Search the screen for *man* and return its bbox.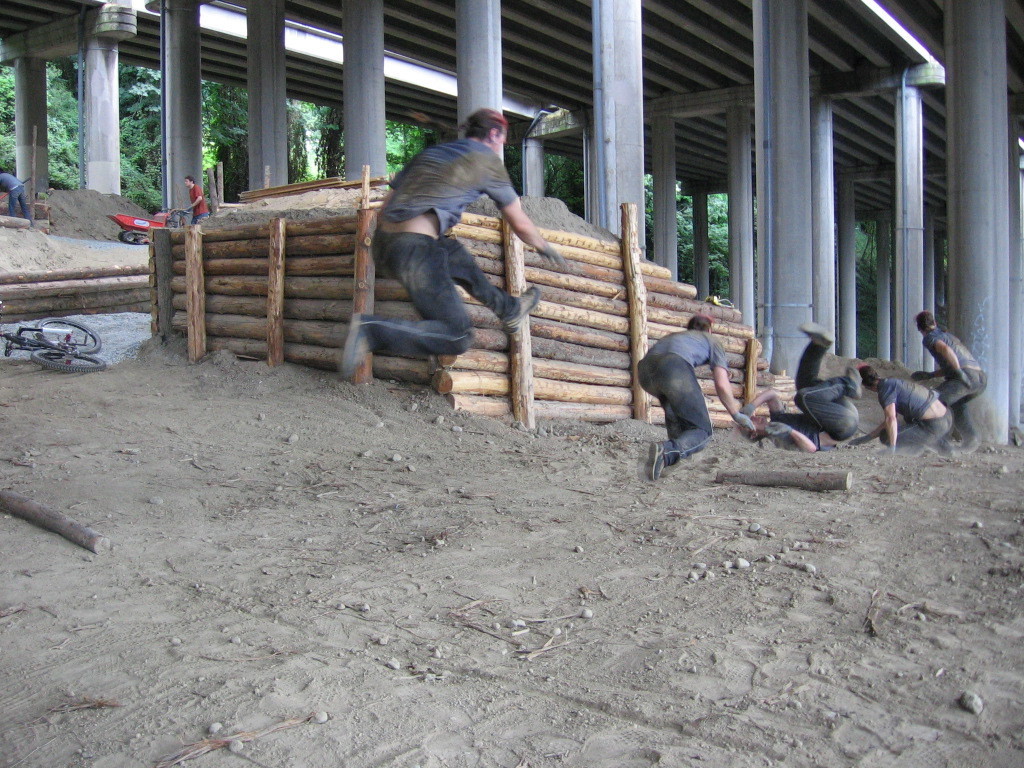
Found: select_region(637, 318, 757, 481).
